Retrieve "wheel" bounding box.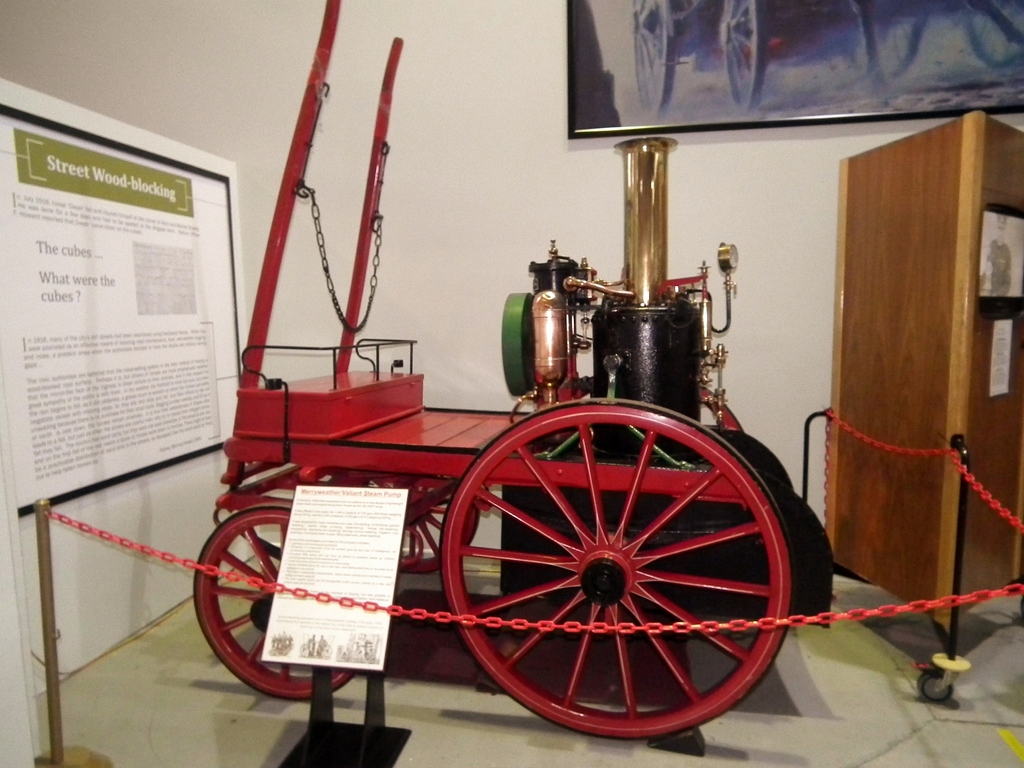
Bounding box: <bbox>191, 500, 358, 701</bbox>.
